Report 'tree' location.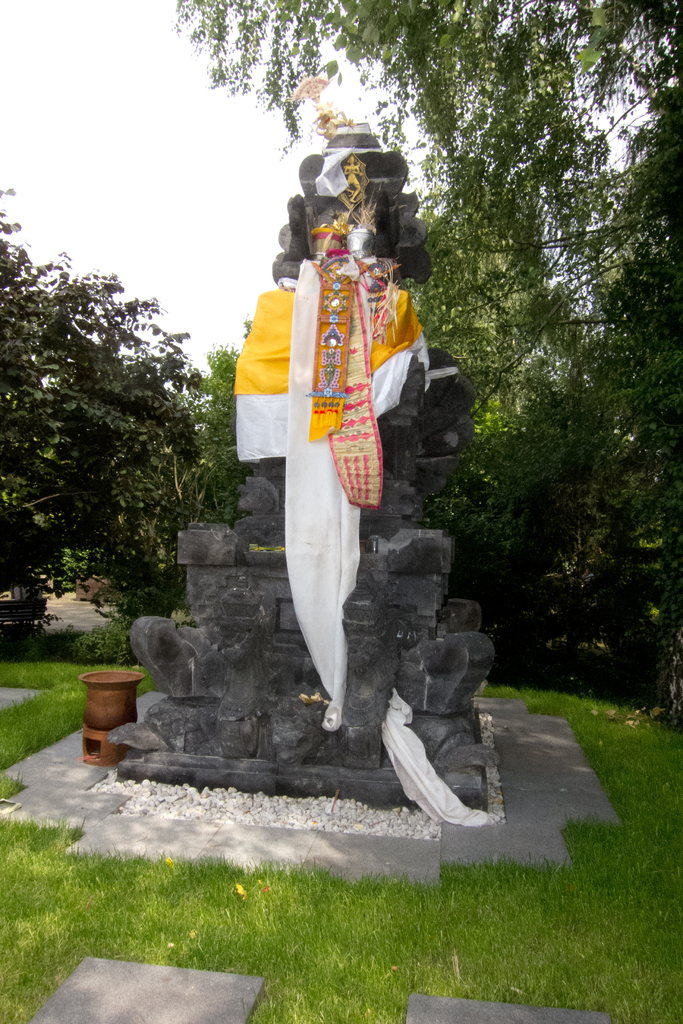
Report: region(13, 209, 213, 654).
